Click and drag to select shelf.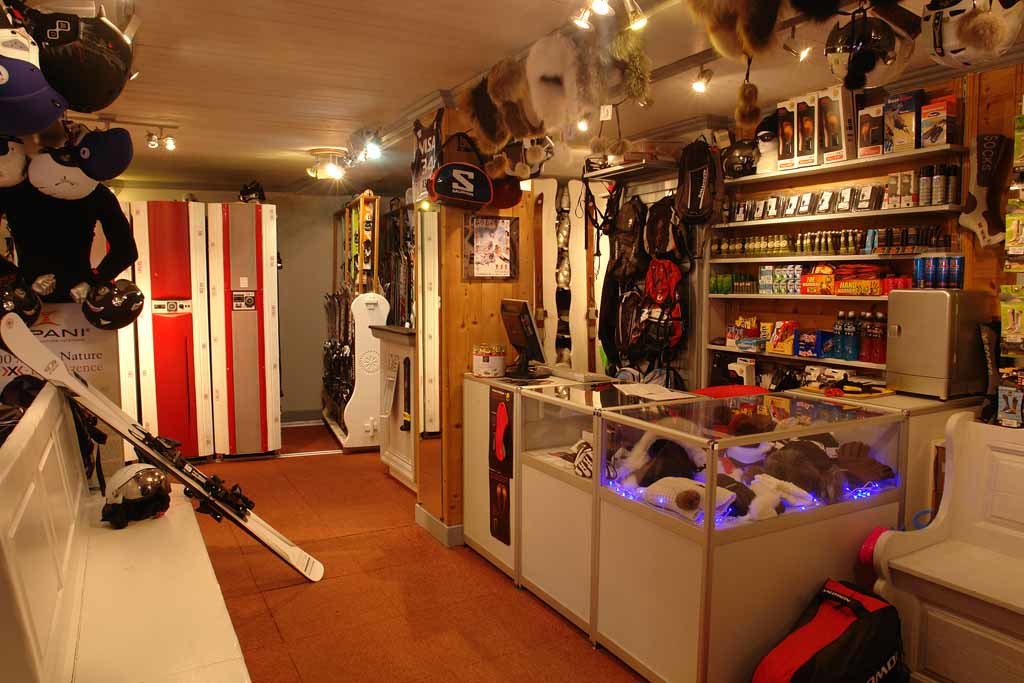
Selection: left=695, top=300, right=884, bottom=359.
